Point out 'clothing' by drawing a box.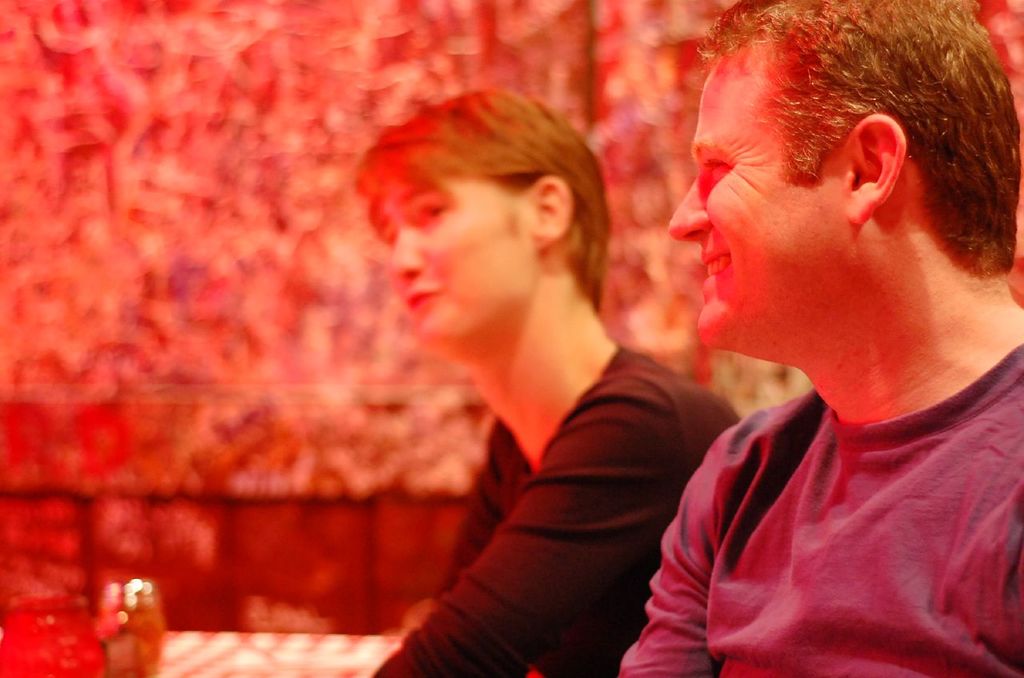
BBox(369, 347, 740, 674).
